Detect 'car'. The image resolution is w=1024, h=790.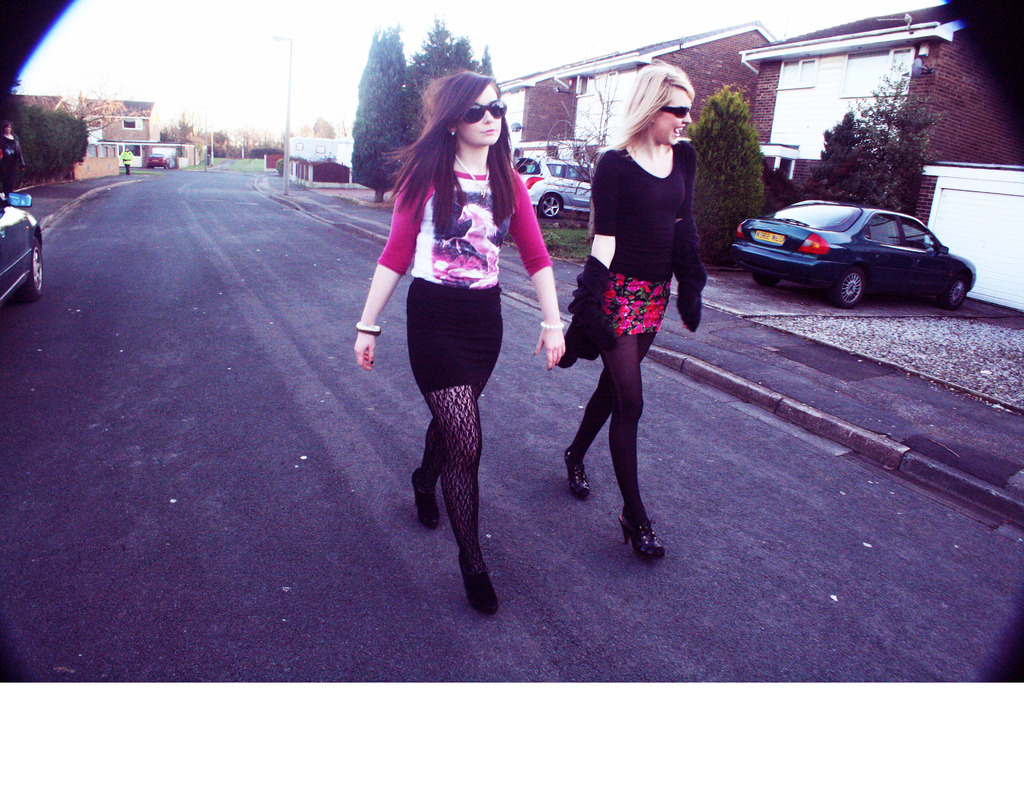
bbox(731, 189, 981, 301).
